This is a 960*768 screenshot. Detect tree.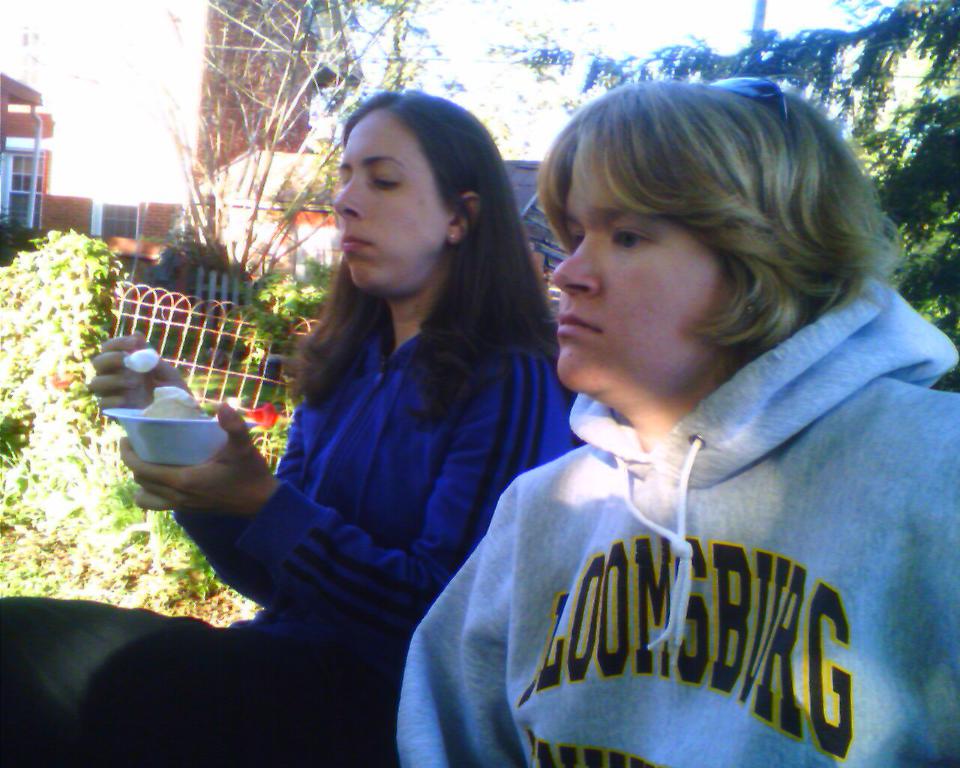
[164,0,474,299].
